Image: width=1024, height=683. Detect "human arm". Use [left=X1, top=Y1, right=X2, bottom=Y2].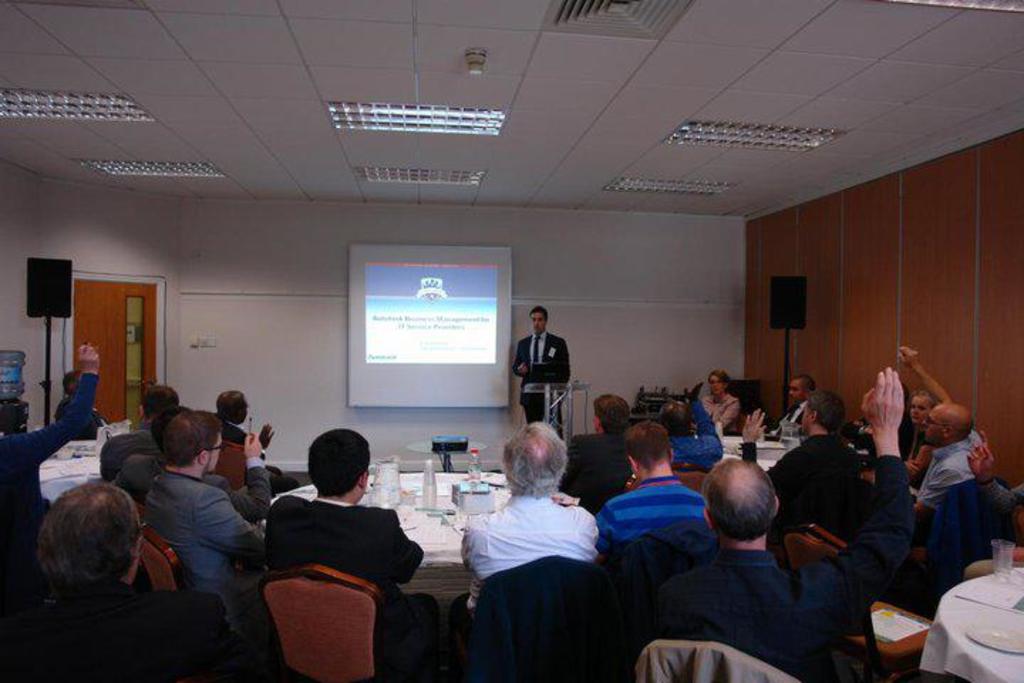
[left=255, top=420, right=282, bottom=452].
